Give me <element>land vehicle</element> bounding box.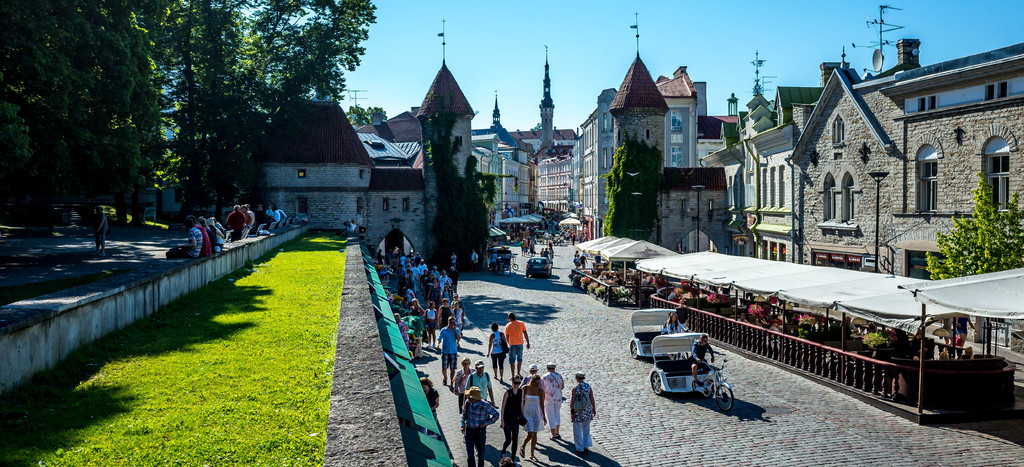
524,251,552,277.
